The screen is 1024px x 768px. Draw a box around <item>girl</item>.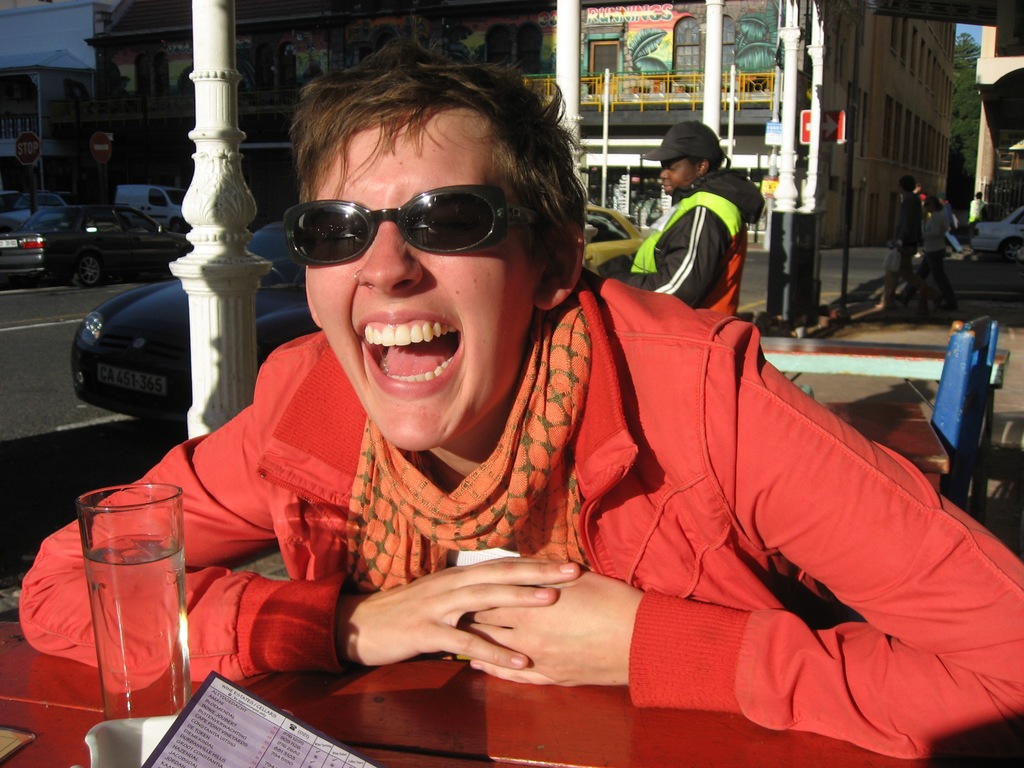
box=[17, 44, 1023, 761].
